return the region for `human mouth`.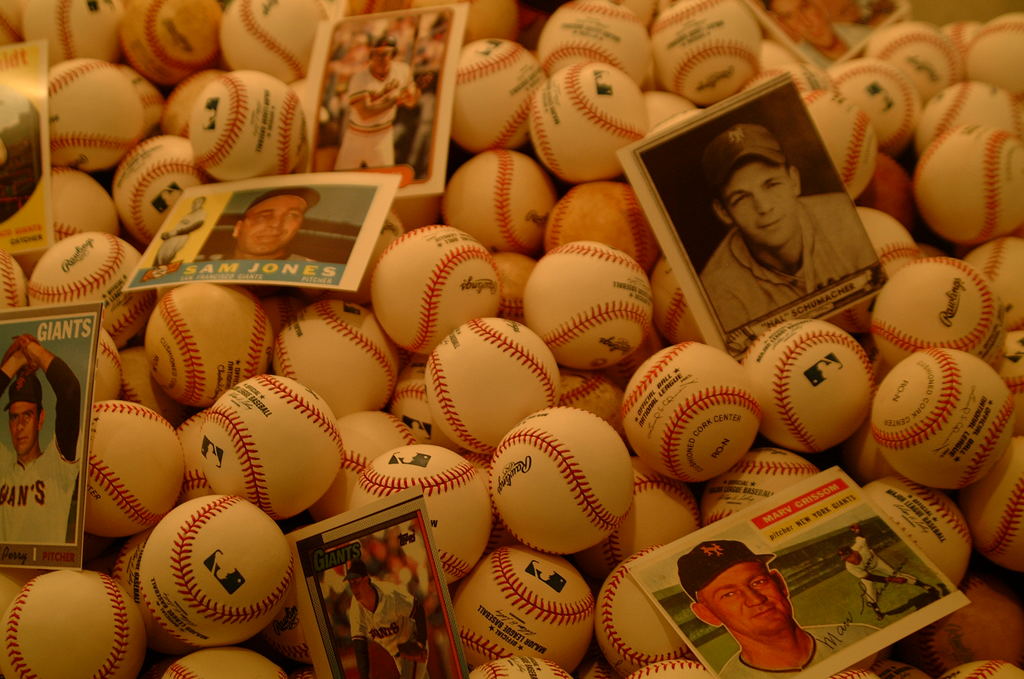
bbox=[262, 234, 276, 238].
